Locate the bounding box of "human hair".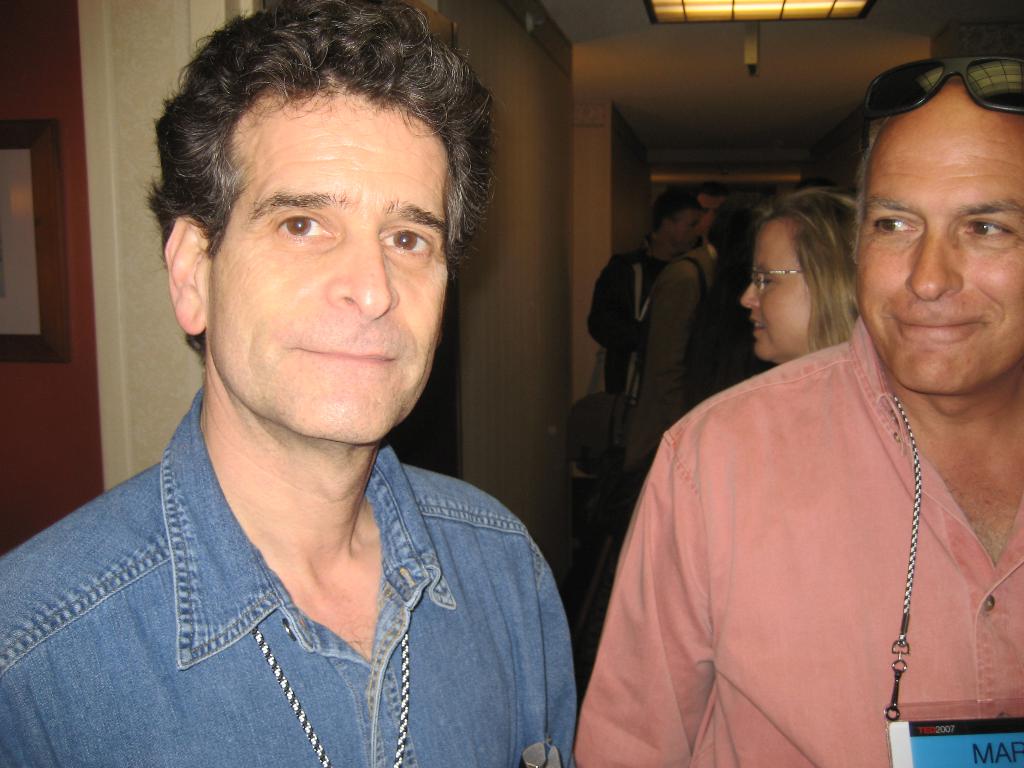
Bounding box: {"x1": 650, "y1": 188, "x2": 703, "y2": 233}.
